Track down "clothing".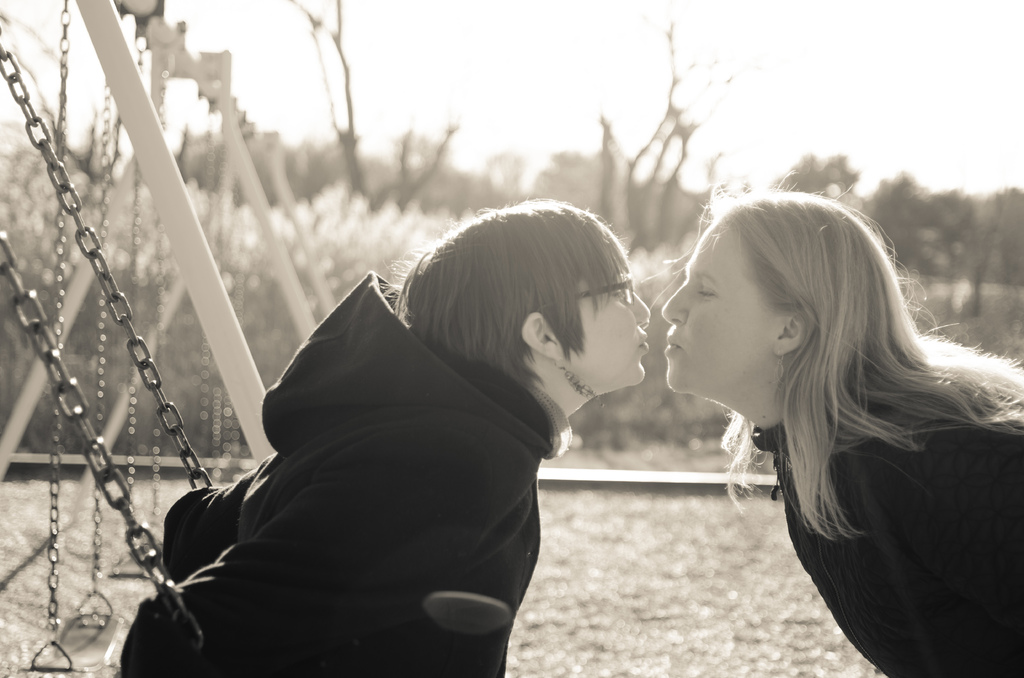
Tracked to {"x1": 734, "y1": 403, "x2": 1023, "y2": 677}.
